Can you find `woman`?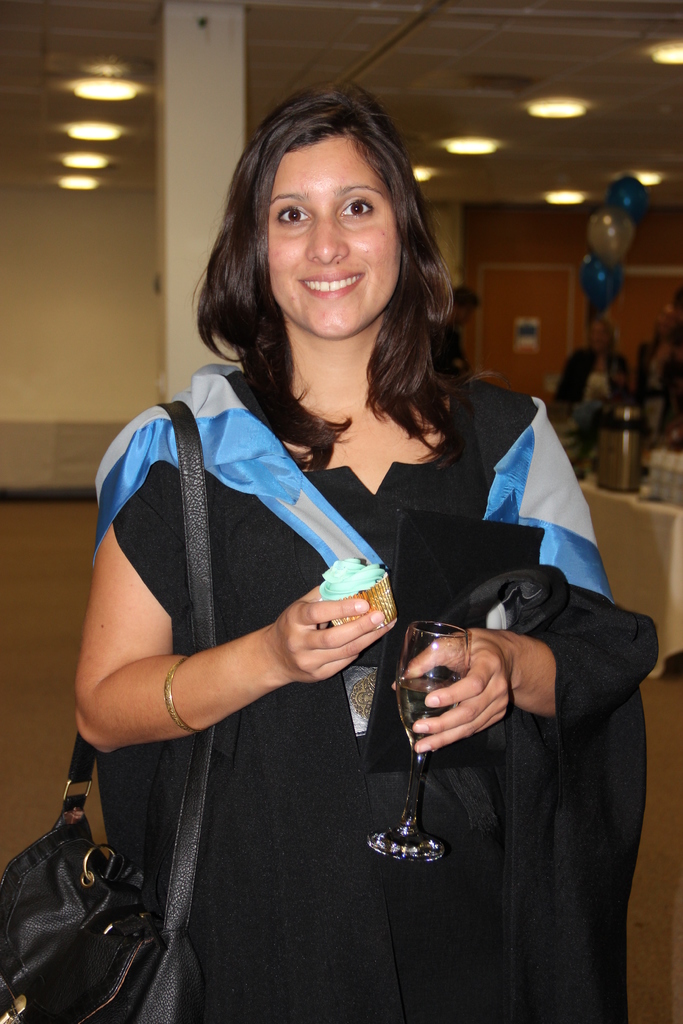
Yes, bounding box: (left=554, top=311, right=623, bottom=403).
